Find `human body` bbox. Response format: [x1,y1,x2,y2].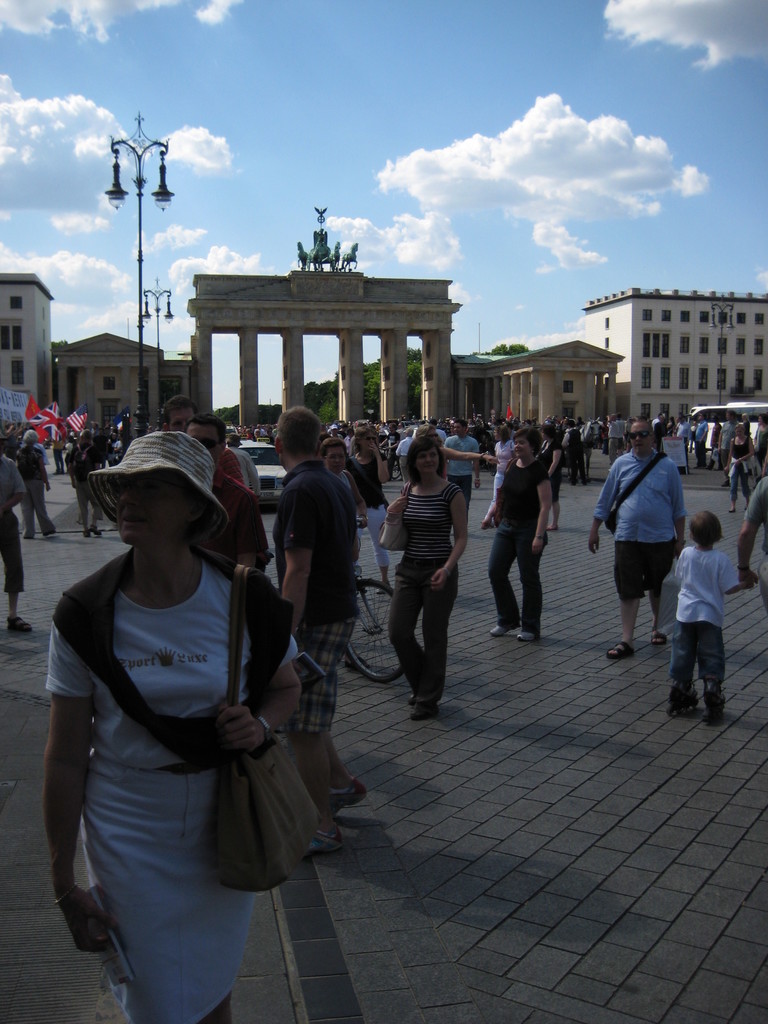
[17,398,315,1021].
